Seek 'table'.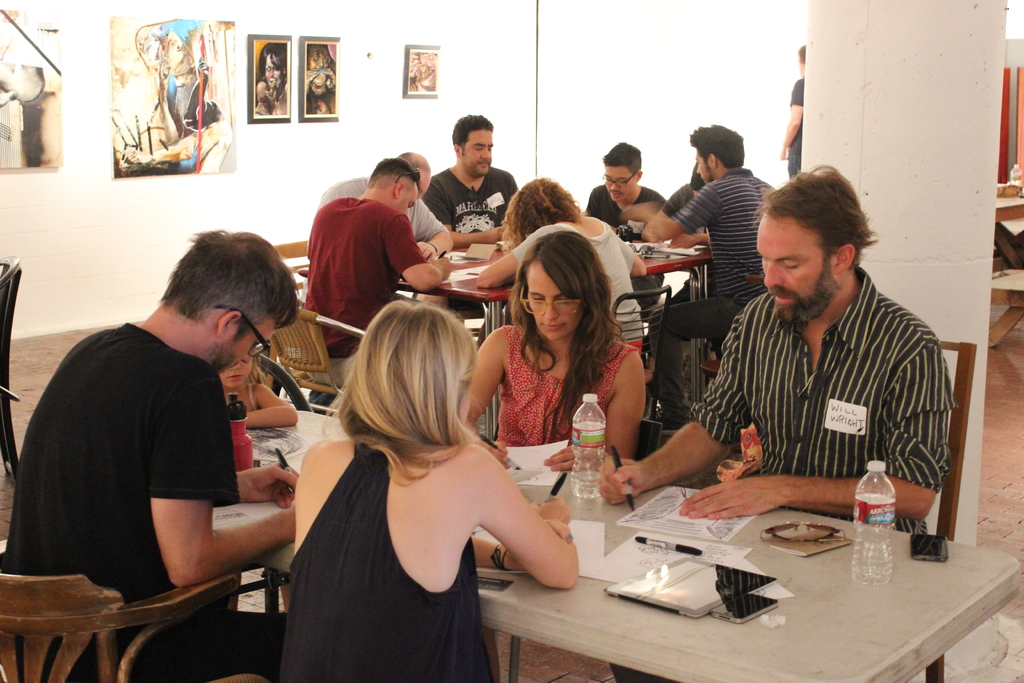
crop(442, 468, 1004, 677).
